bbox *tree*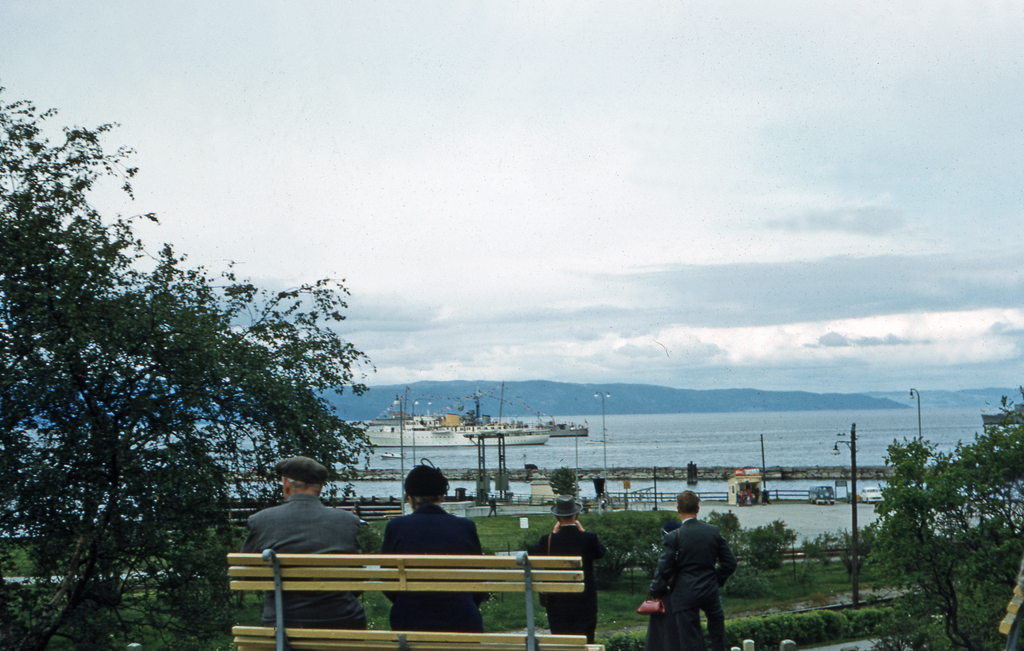
left=876, top=389, right=1023, bottom=650
